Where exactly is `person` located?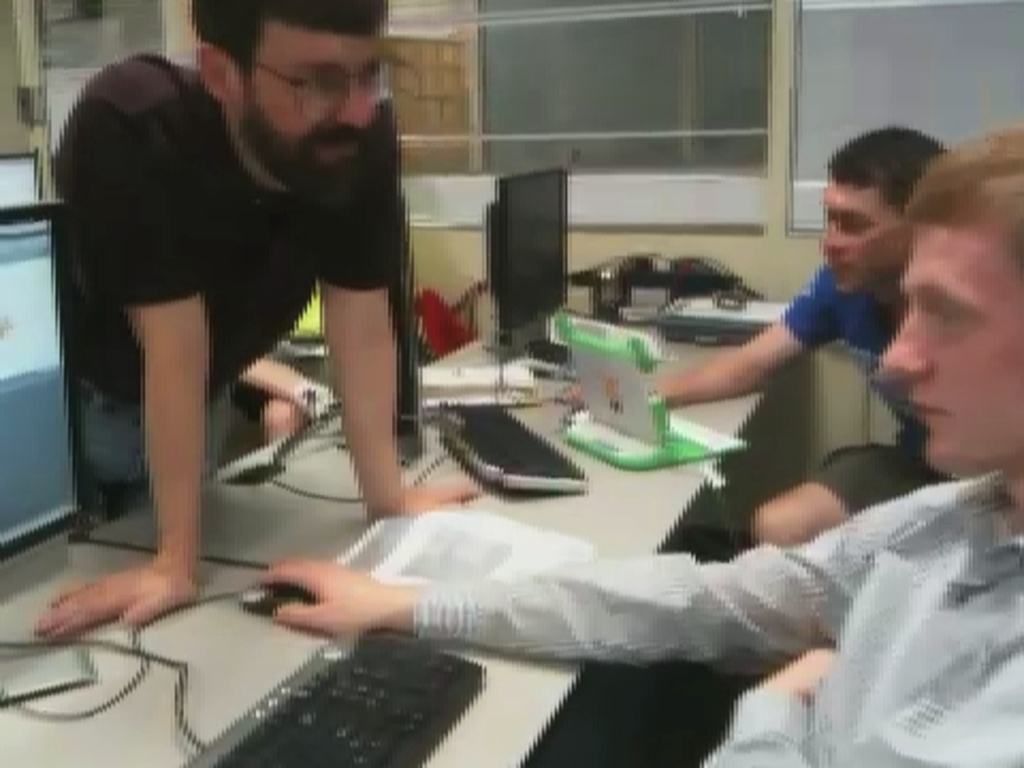
Its bounding box is bbox(546, 124, 956, 540).
